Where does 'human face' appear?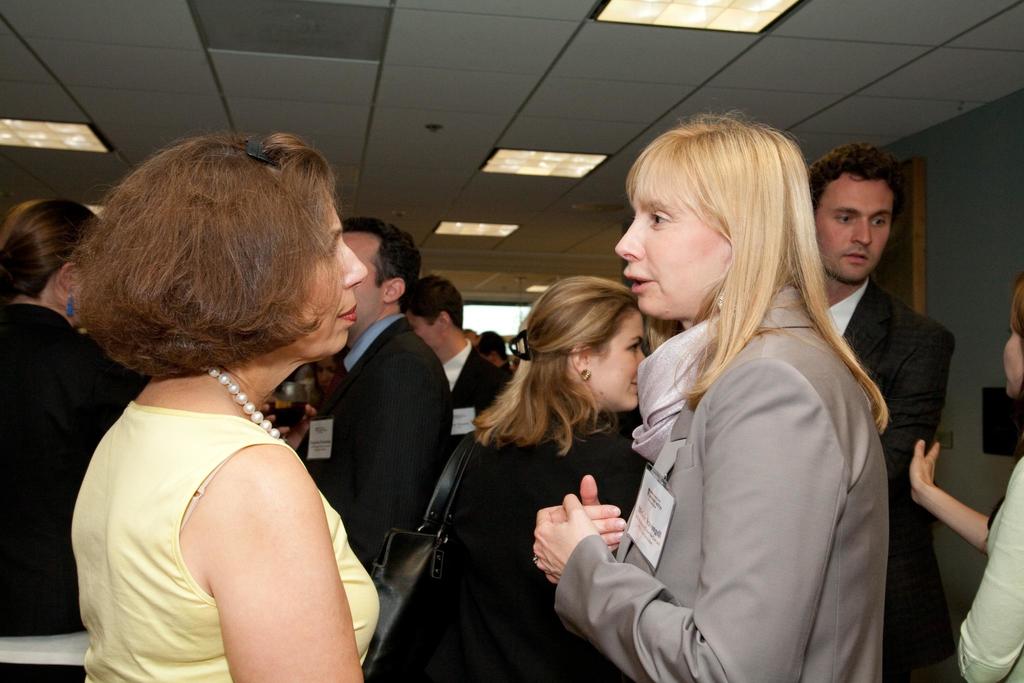
Appears at (left=812, top=169, right=892, bottom=281).
